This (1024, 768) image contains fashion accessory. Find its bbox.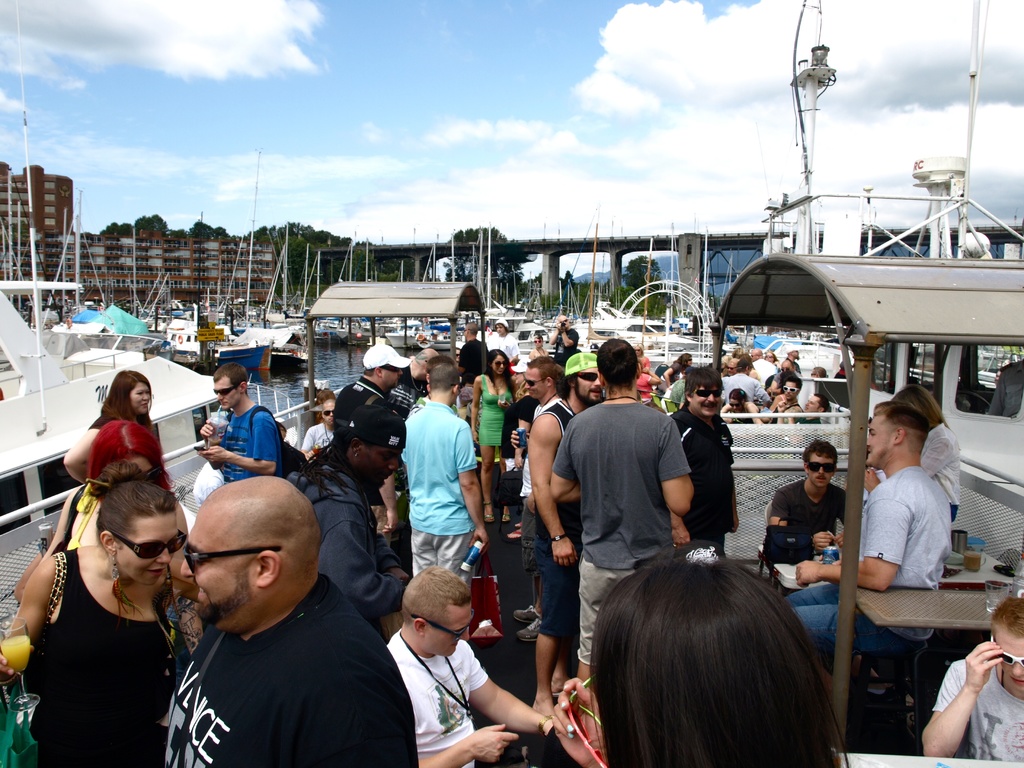
pyautogui.locateOnScreen(323, 410, 332, 416).
